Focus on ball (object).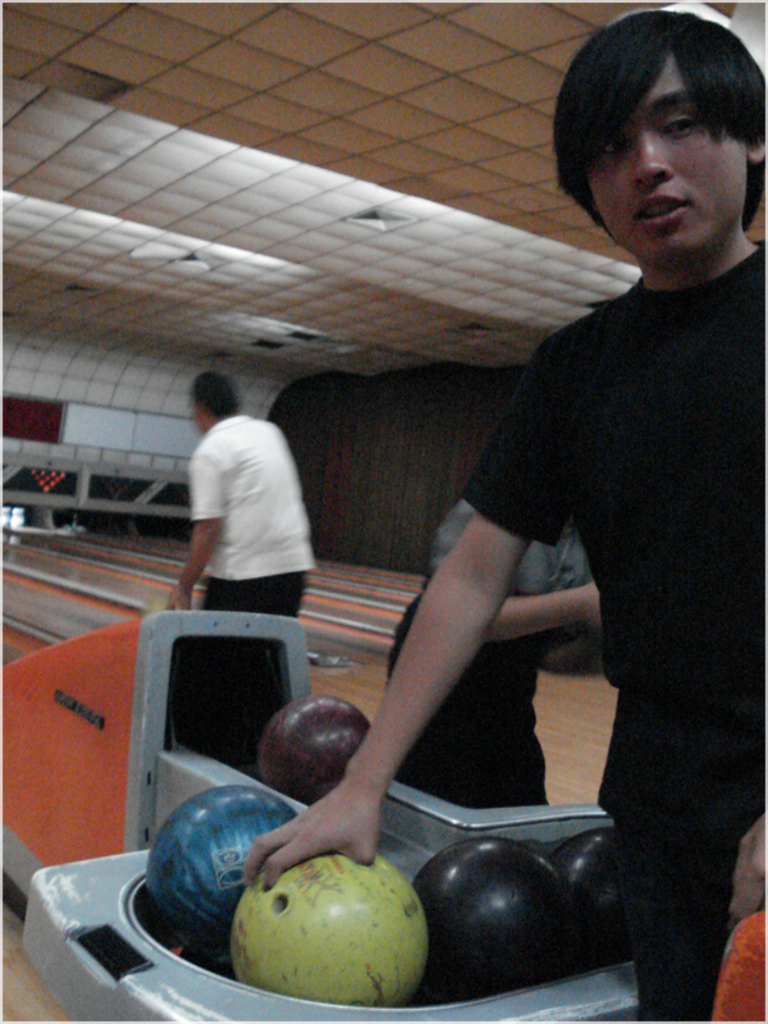
Focused at Rect(138, 782, 296, 965).
